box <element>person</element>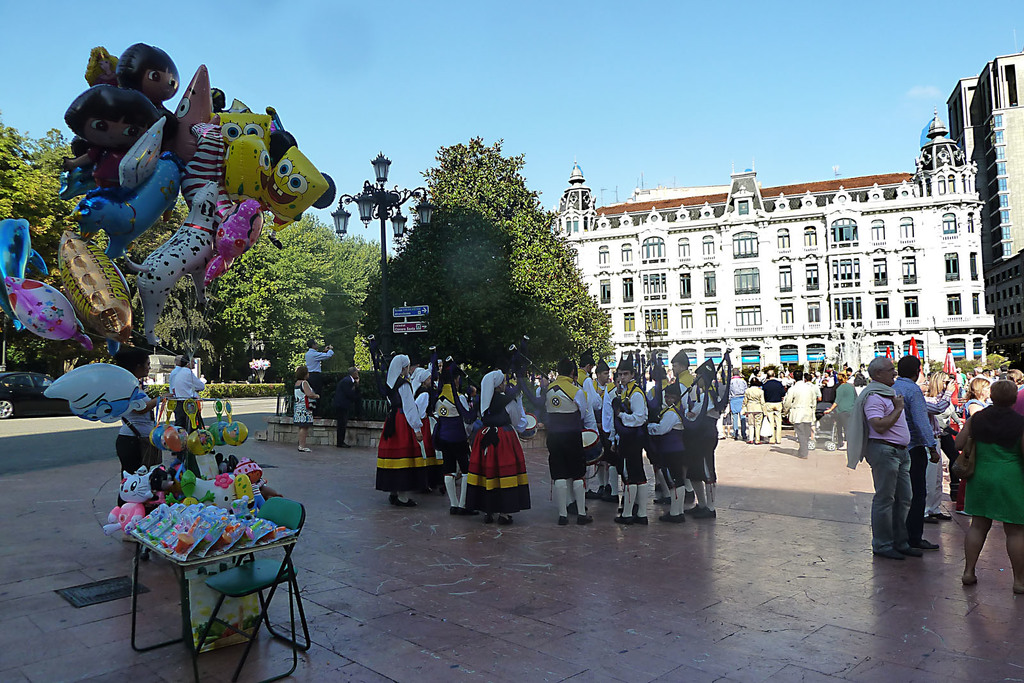
bbox=[533, 368, 556, 427]
